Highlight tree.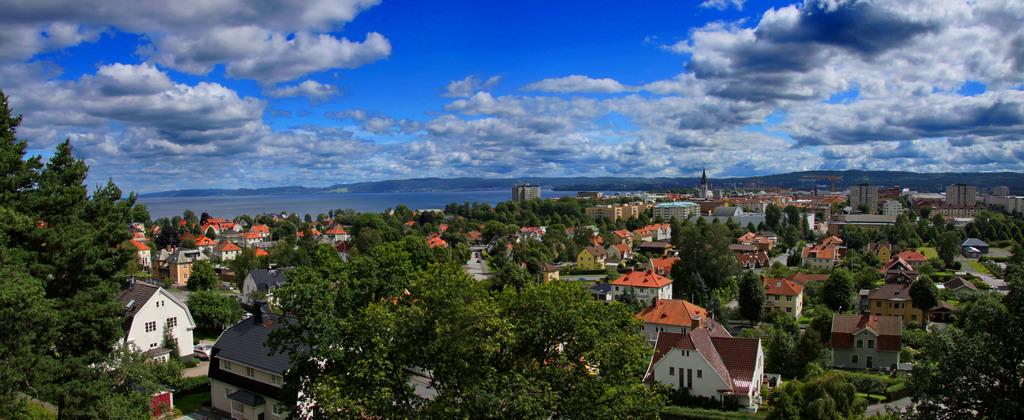
Highlighted region: locate(910, 274, 935, 314).
